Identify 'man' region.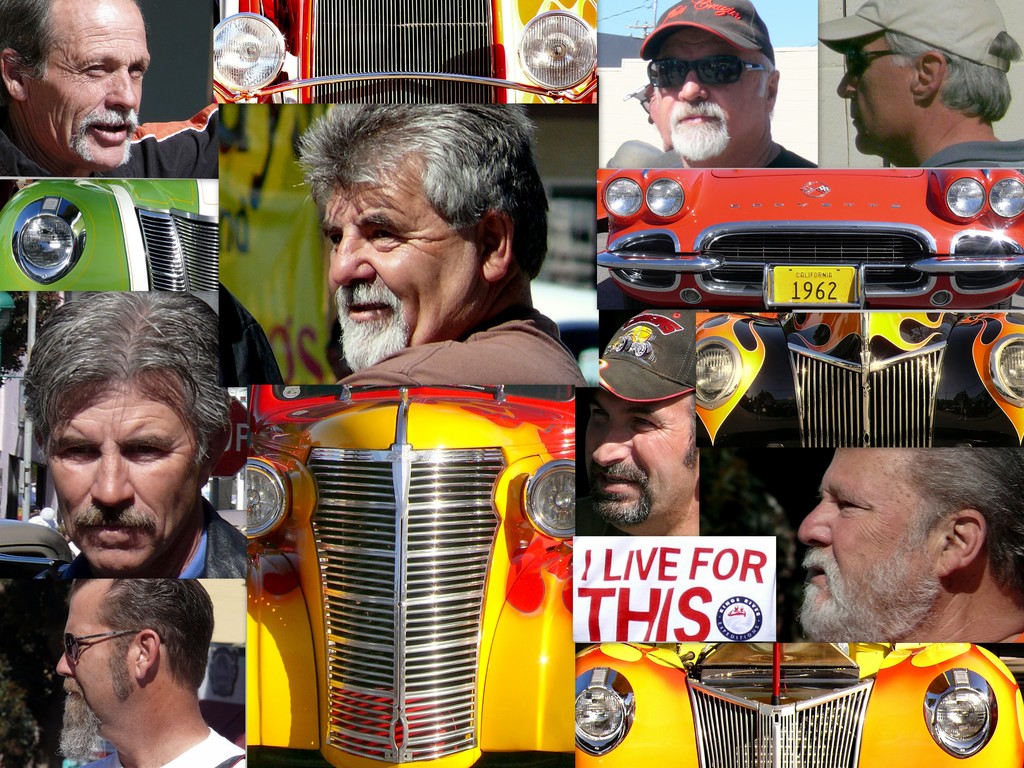
Region: 794, 445, 1023, 648.
